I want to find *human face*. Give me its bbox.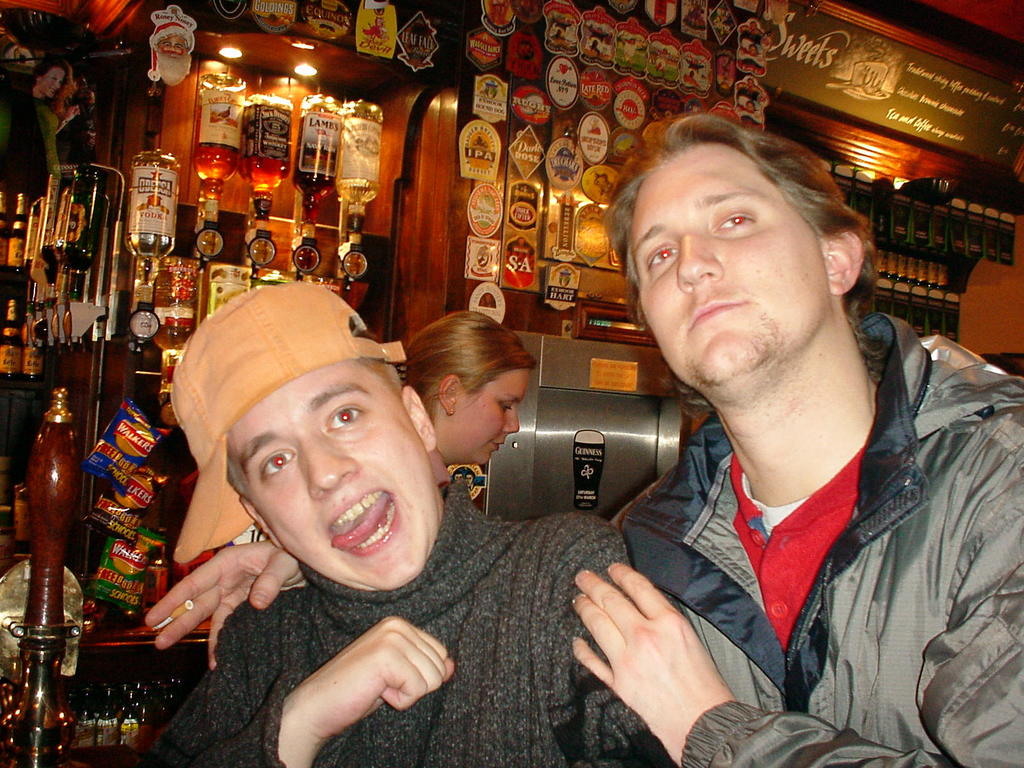
408,320,534,467.
